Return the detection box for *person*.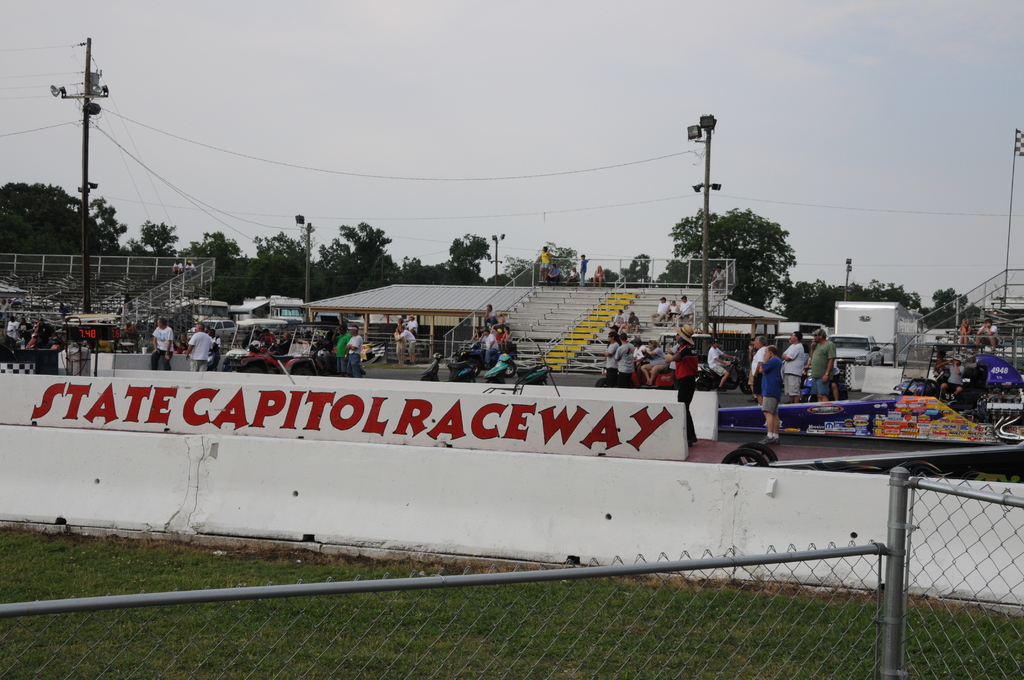
region(811, 328, 835, 404).
